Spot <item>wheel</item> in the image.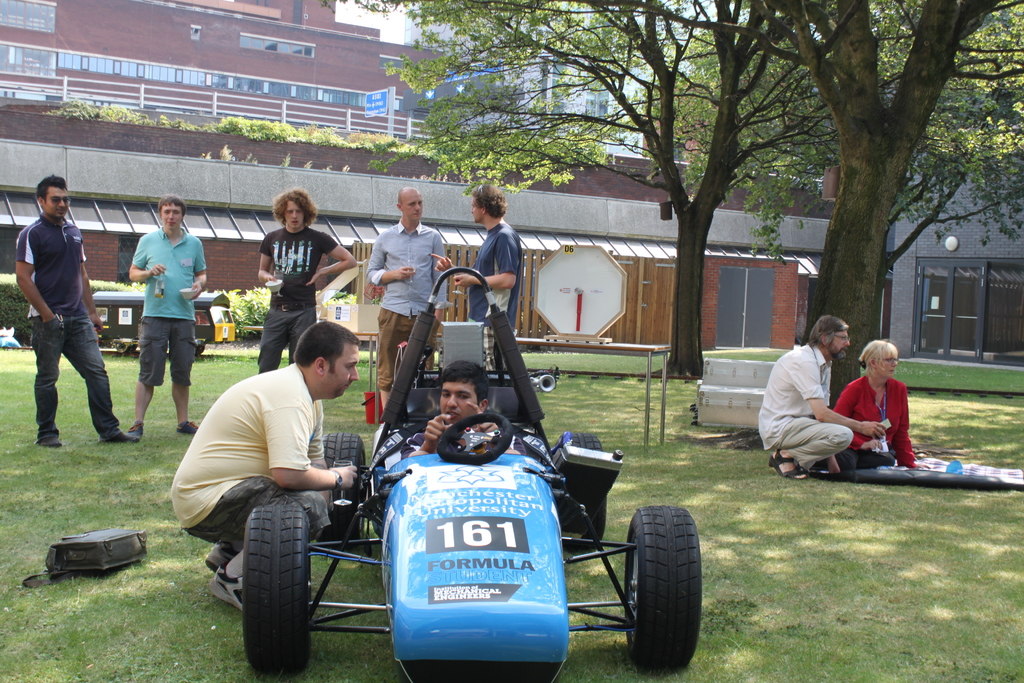
<item>wheel</item> found at 321, 433, 364, 550.
